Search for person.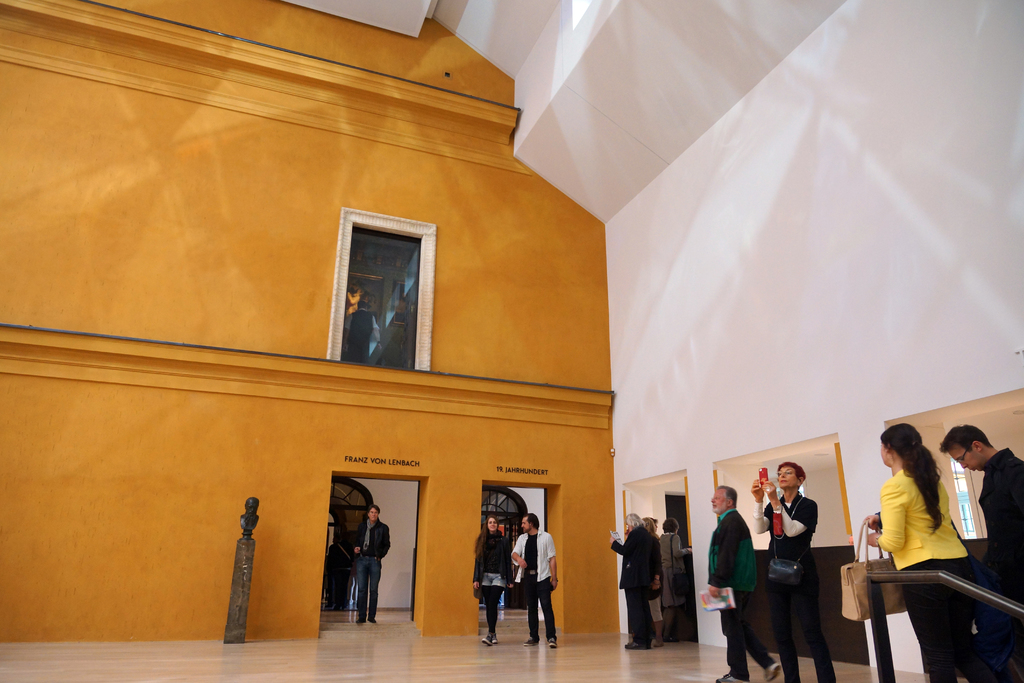
Found at l=509, t=514, r=560, b=650.
